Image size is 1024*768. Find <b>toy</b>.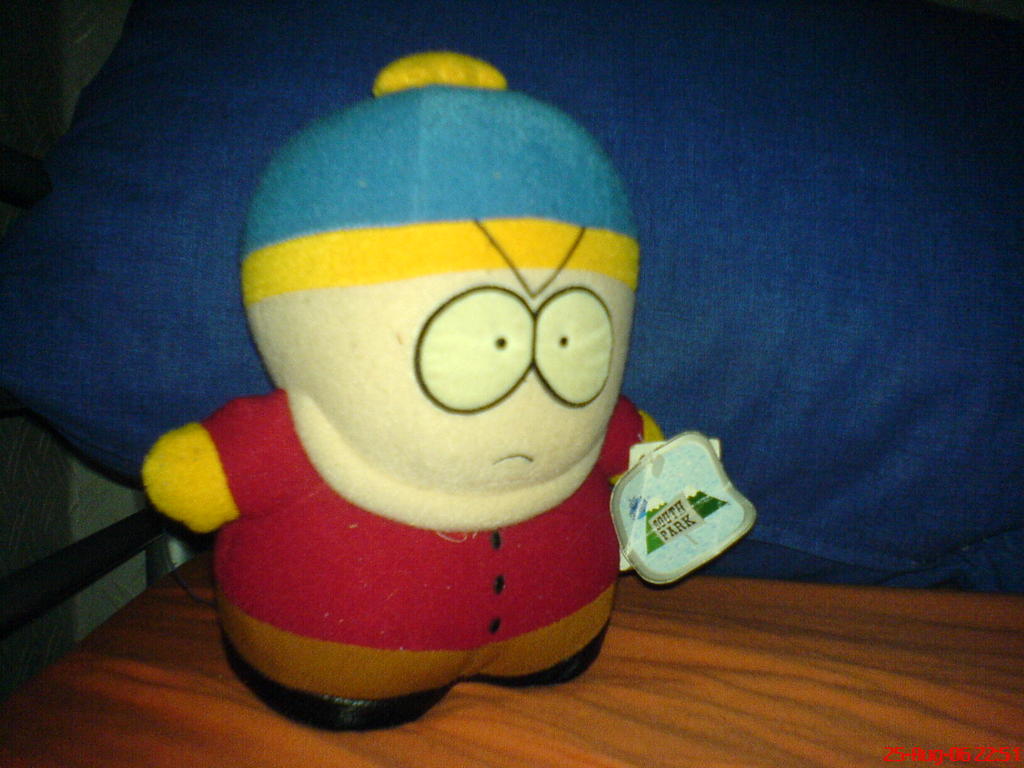
155/99/648/751.
